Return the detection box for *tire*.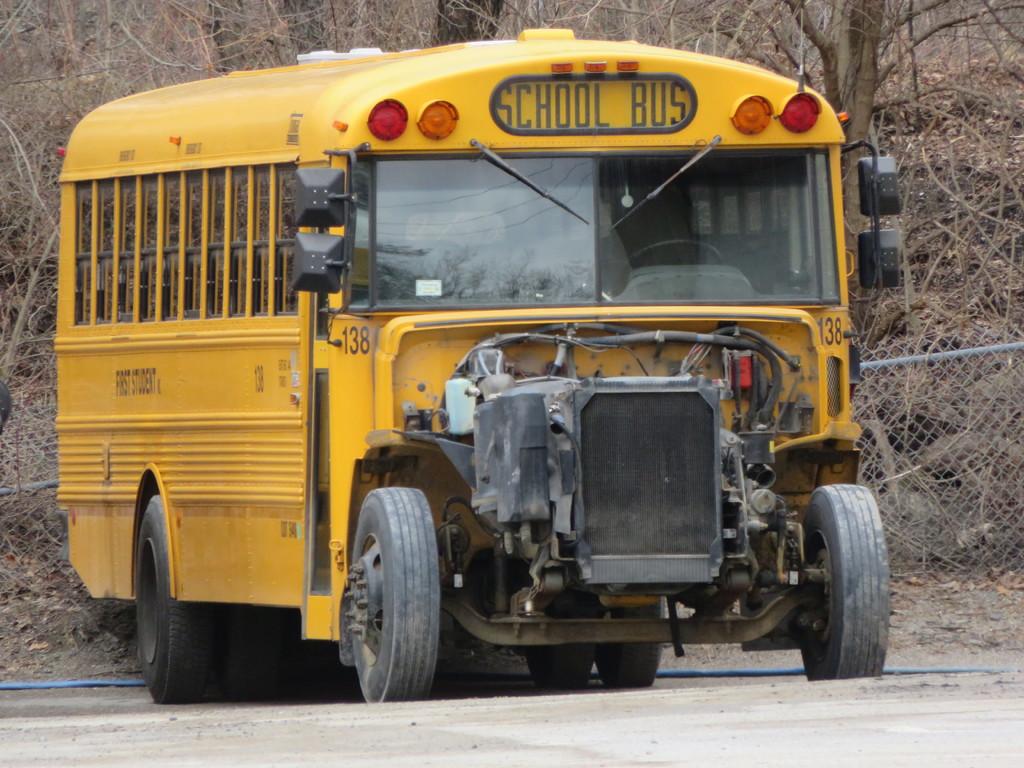
Rect(589, 596, 664, 691).
